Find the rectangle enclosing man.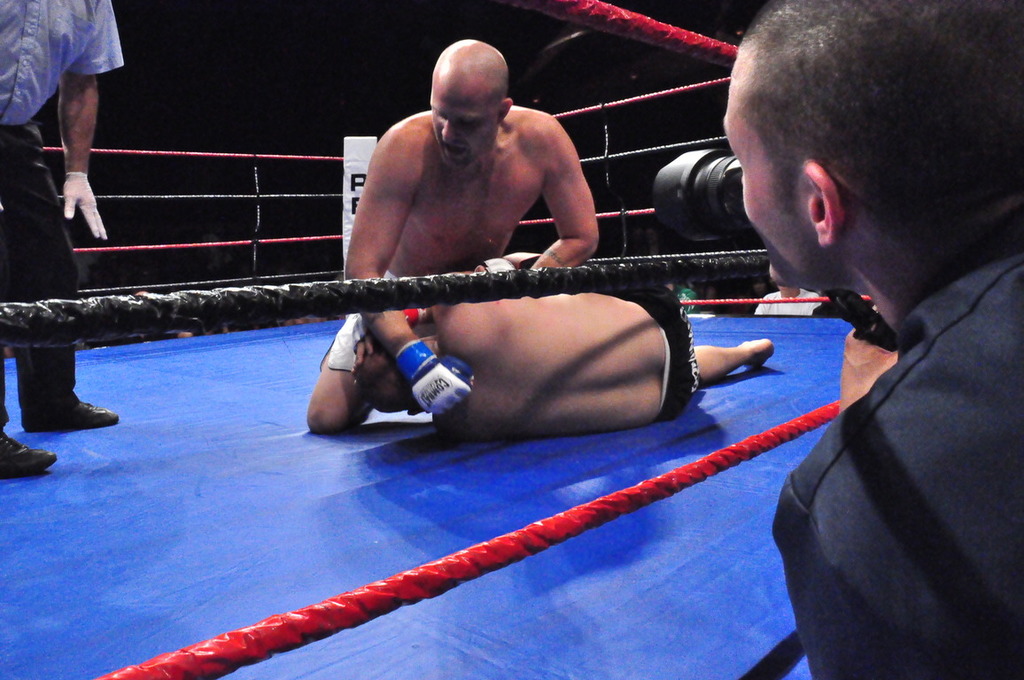
[323,39,632,409].
